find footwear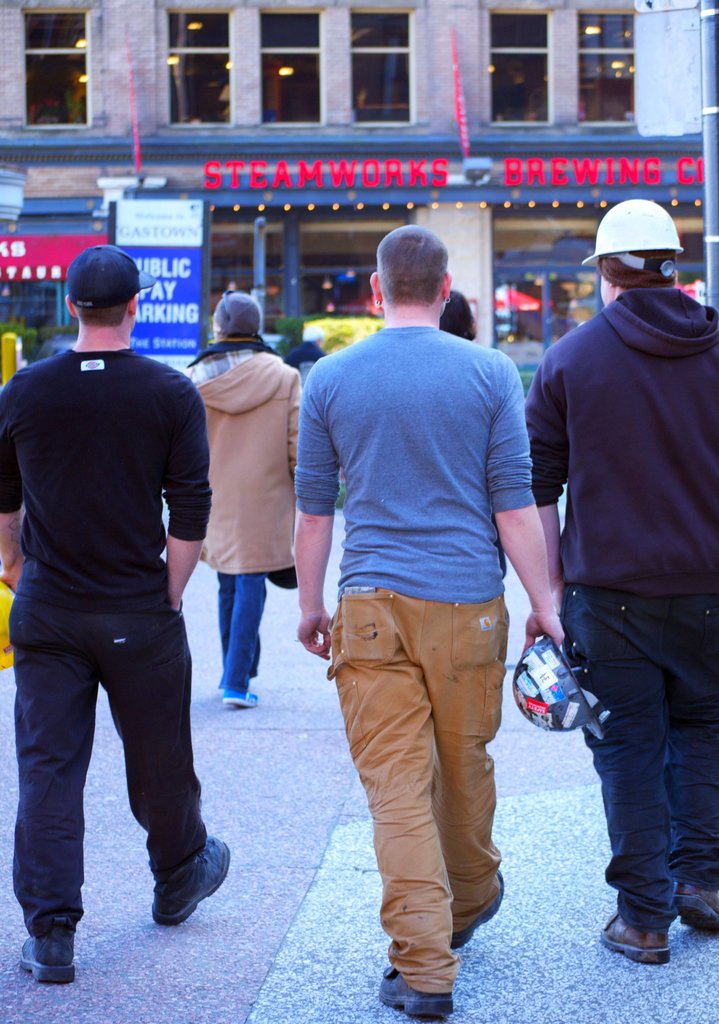
bbox=[599, 911, 670, 965]
